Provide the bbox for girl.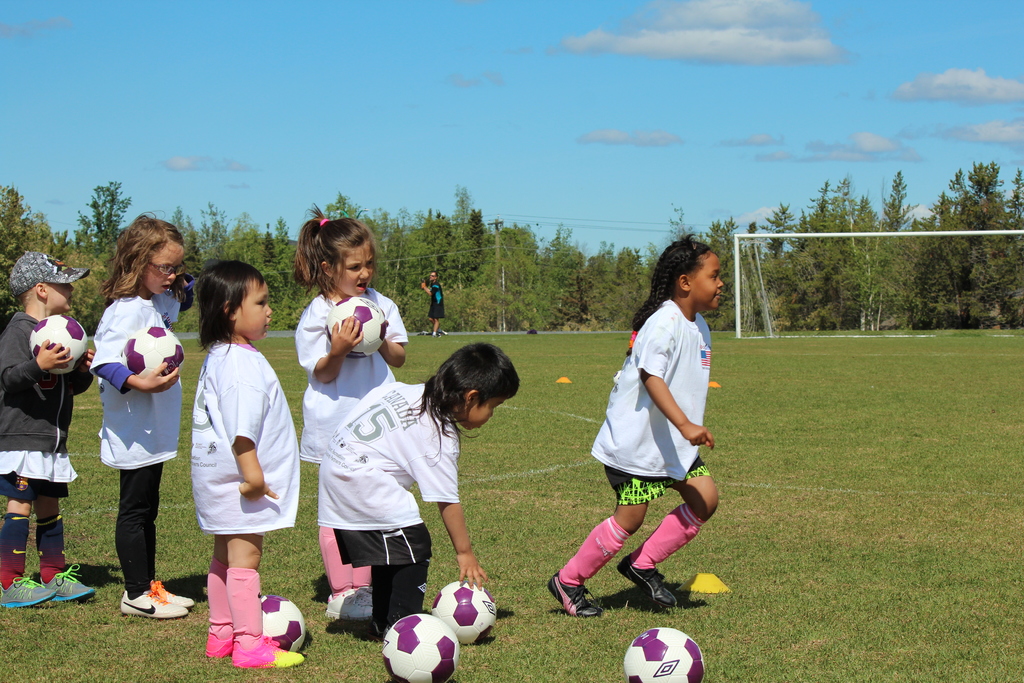
92 209 194 619.
